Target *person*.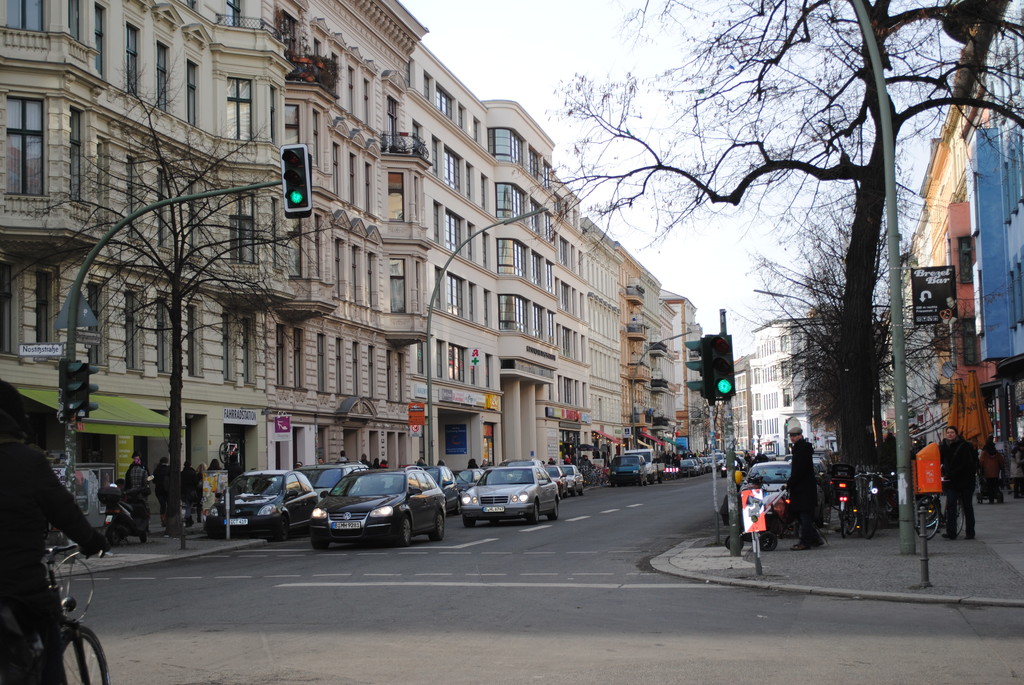
Target region: select_region(0, 379, 111, 684).
